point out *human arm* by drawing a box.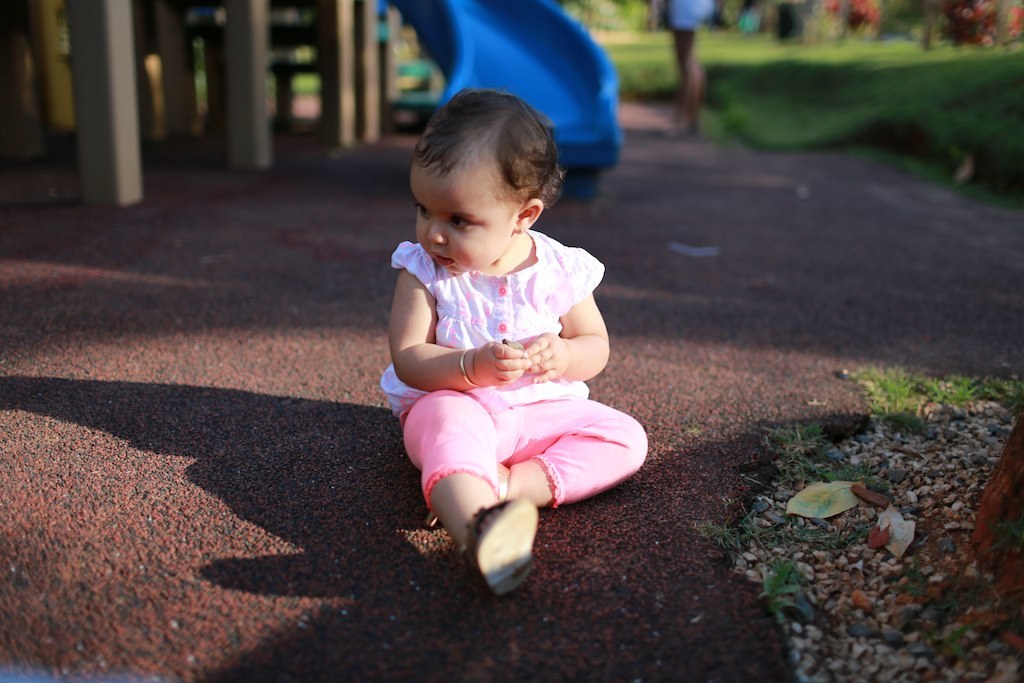
[left=388, top=264, right=532, bottom=391].
